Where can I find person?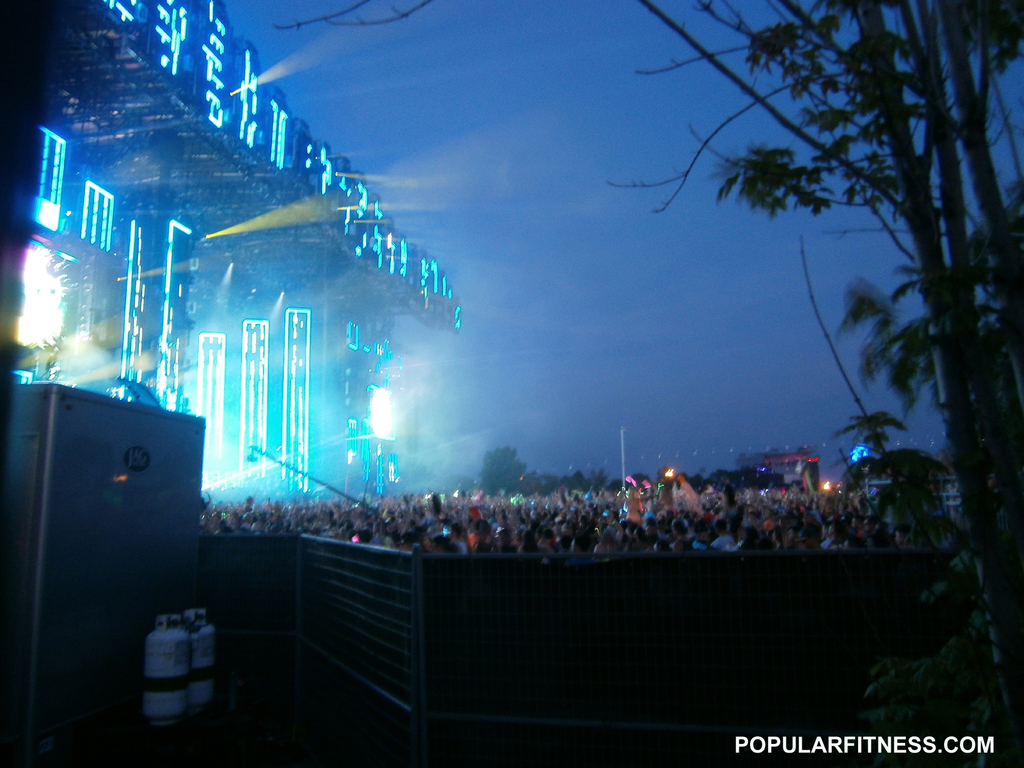
You can find it at rect(669, 518, 685, 543).
